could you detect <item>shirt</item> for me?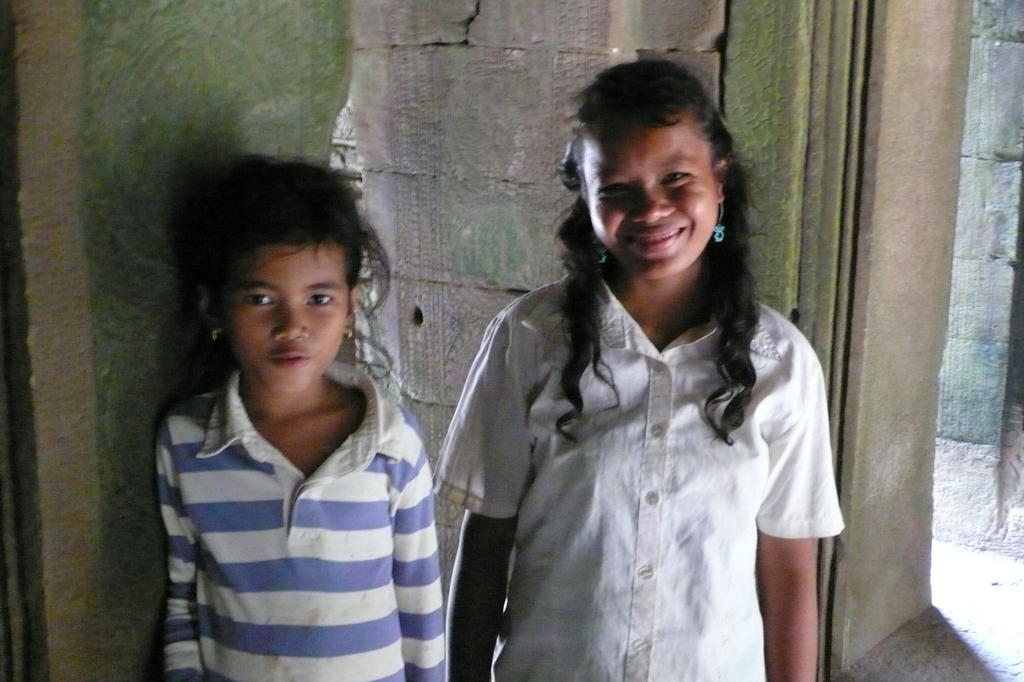
Detection result: x1=431, y1=263, x2=845, y2=678.
